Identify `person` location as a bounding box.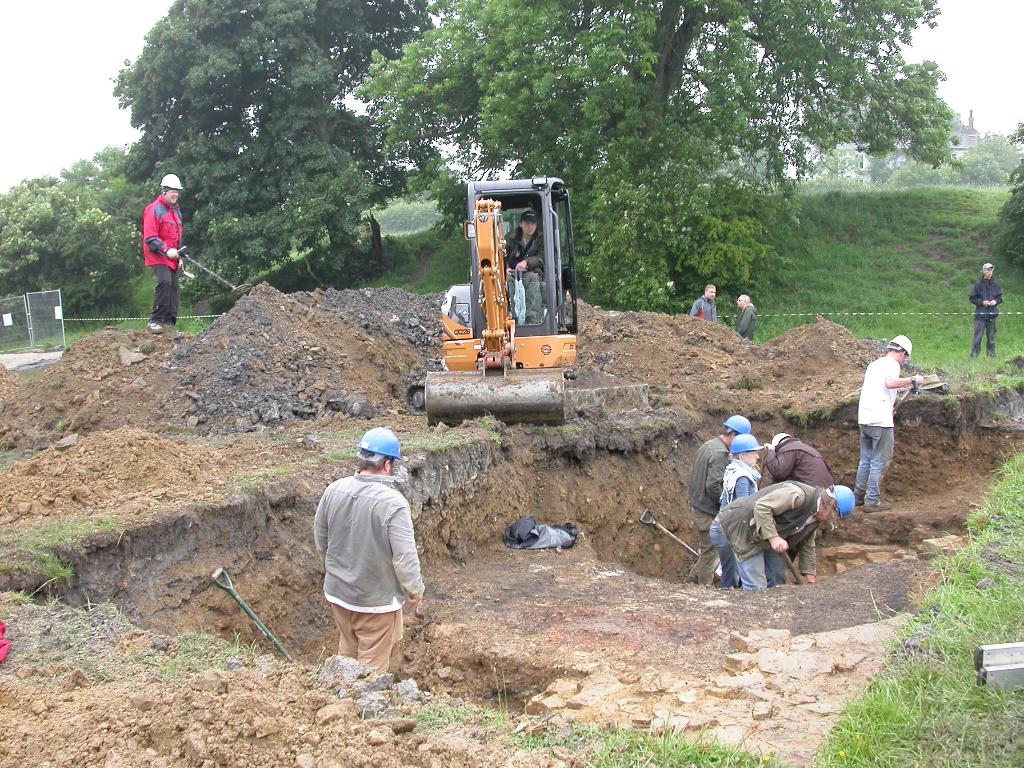
rect(968, 262, 1008, 358).
